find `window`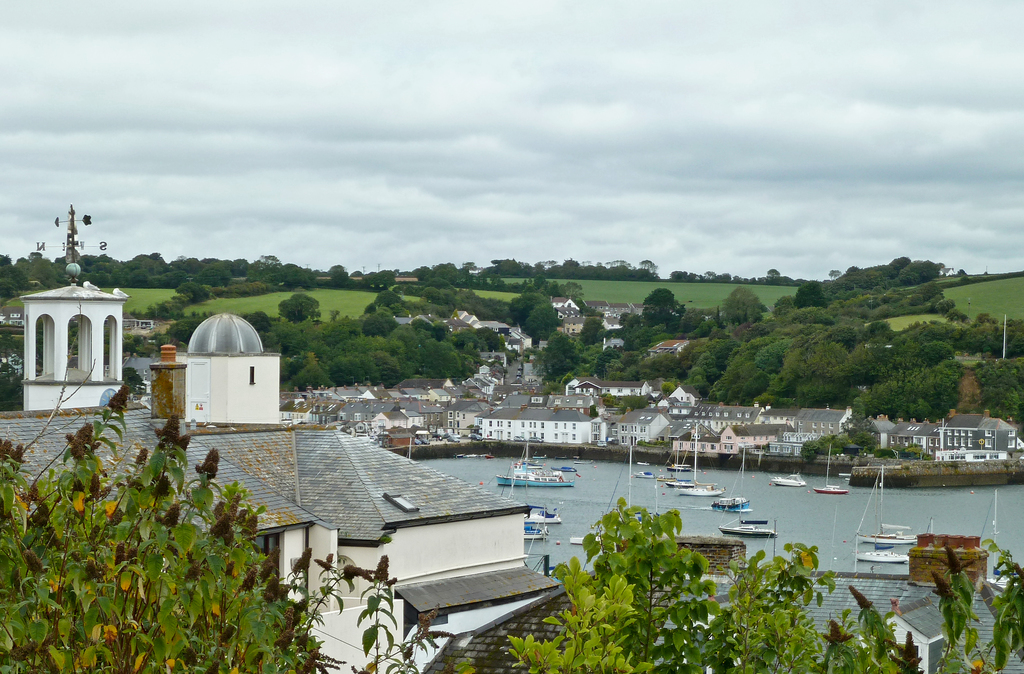
bbox=[595, 305, 596, 306]
